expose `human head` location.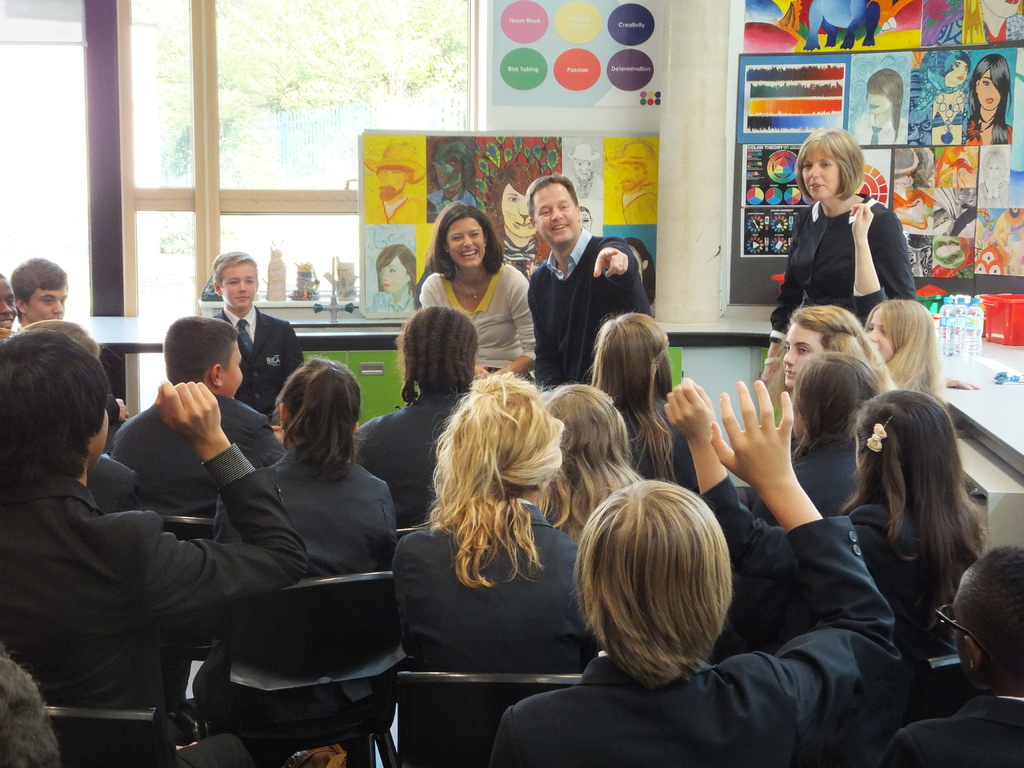
Exposed at detection(573, 490, 748, 689).
